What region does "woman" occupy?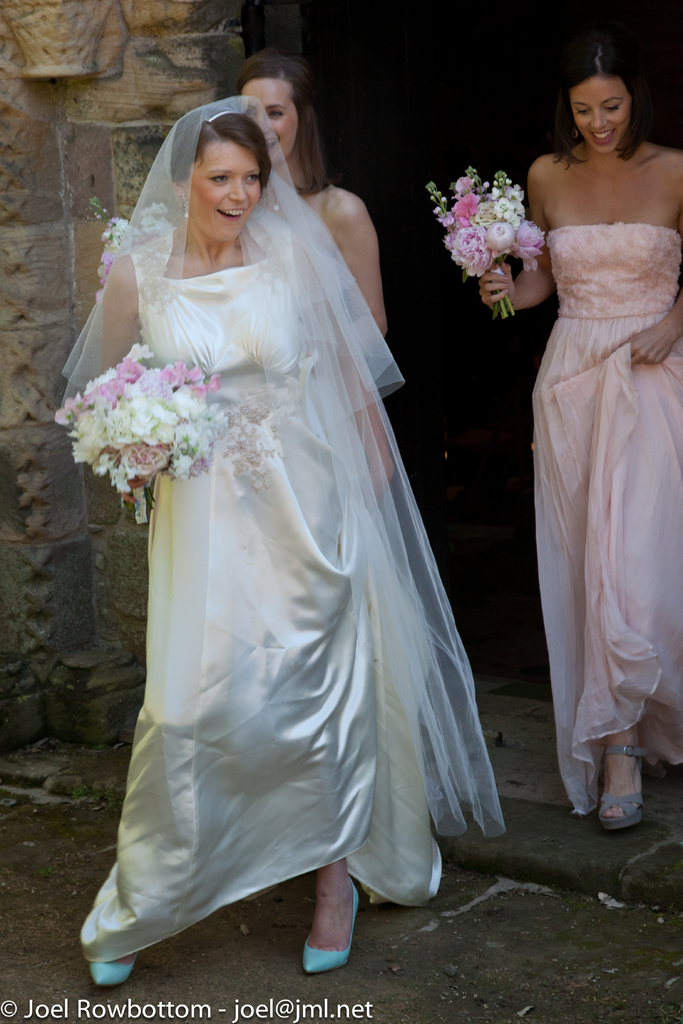
[220,66,388,400].
